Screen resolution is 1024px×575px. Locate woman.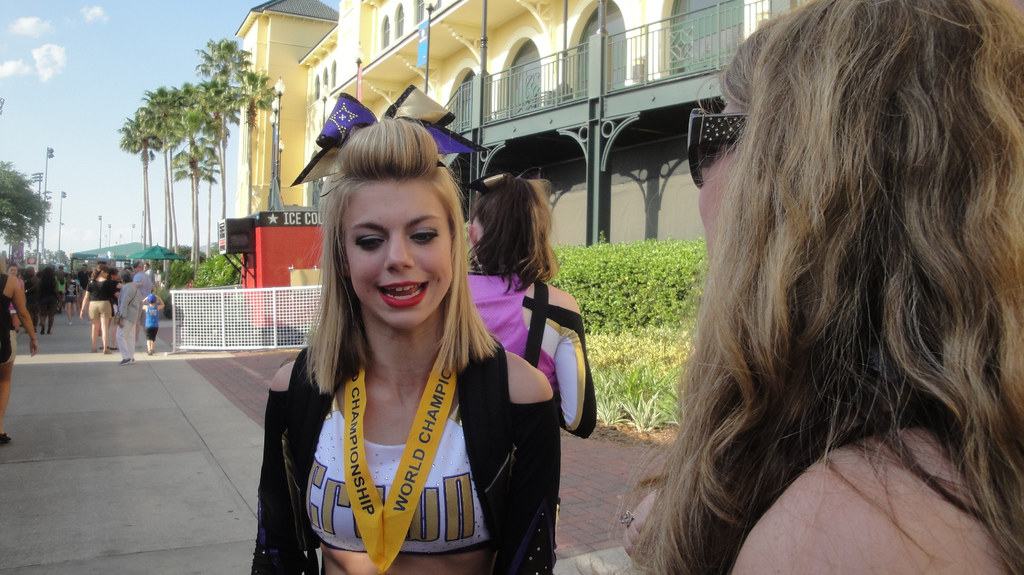
region(116, 268, 143, 364).
